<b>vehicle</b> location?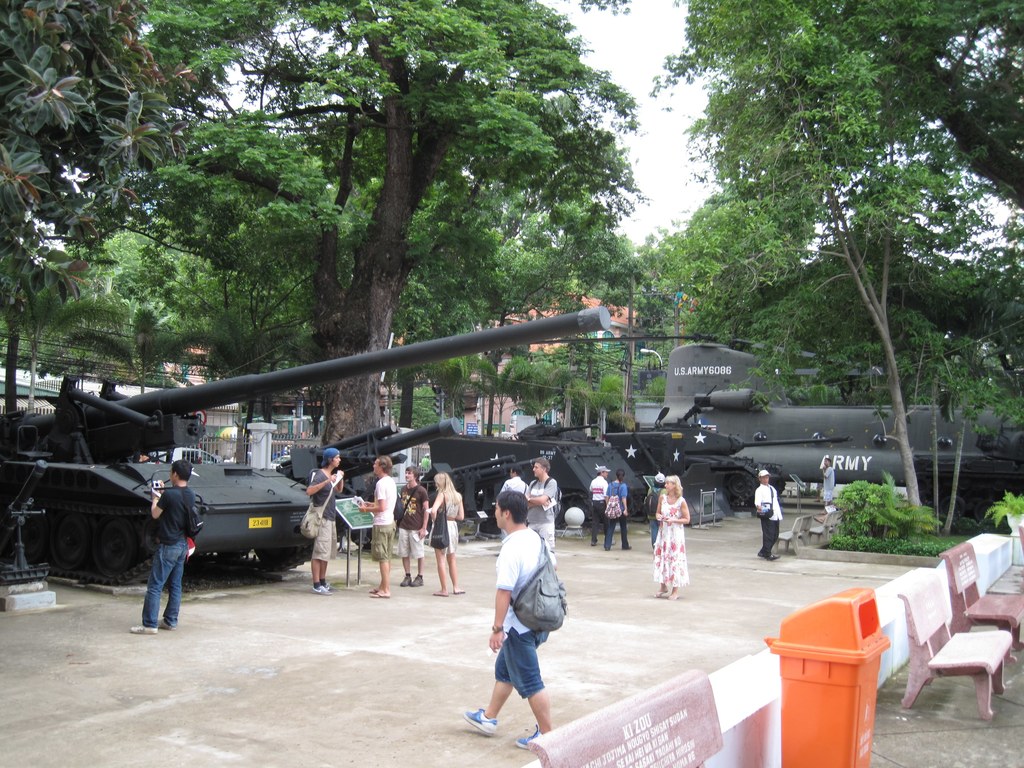
<region>622, 330, 1023, 522</region>
